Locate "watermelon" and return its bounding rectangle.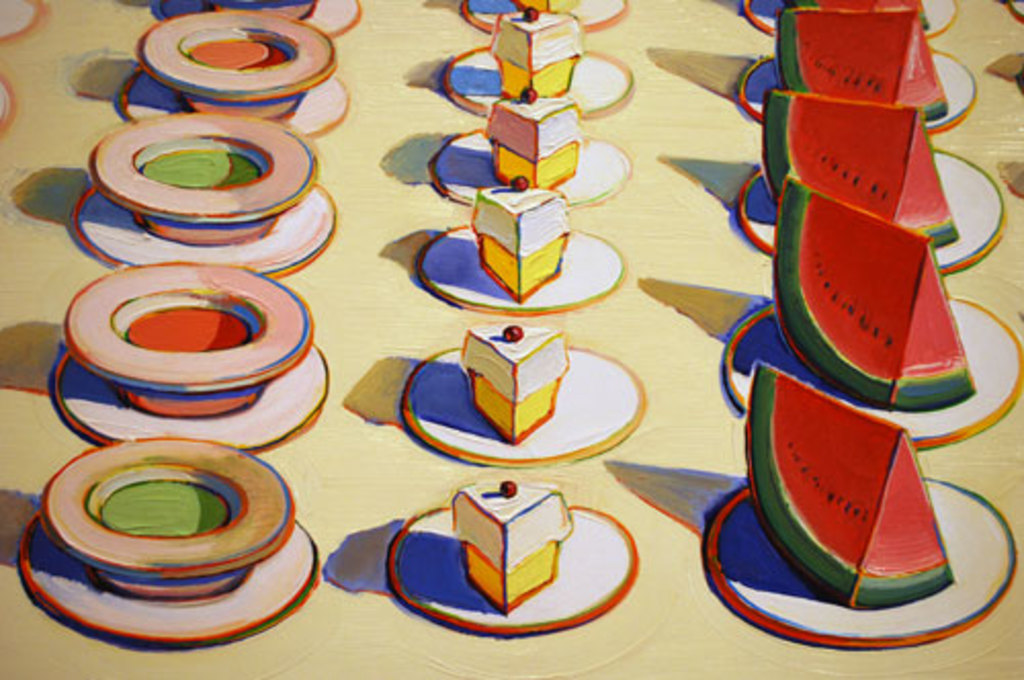
[x1=745, y1=363, x2=958, y2=606].
